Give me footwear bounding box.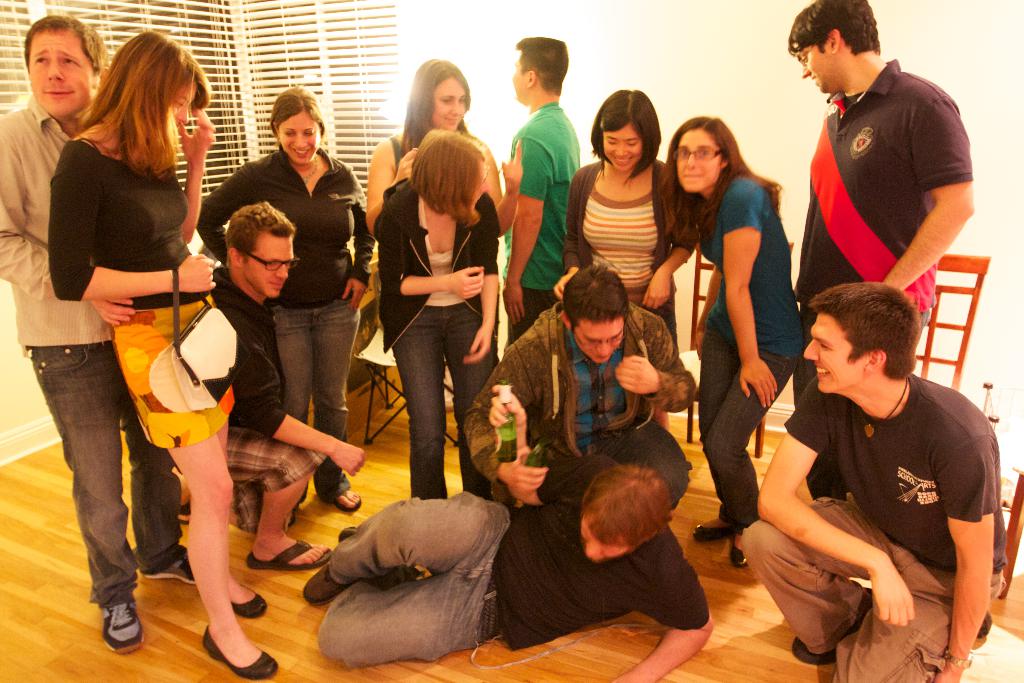
box=[303, 568, 346, 605].
